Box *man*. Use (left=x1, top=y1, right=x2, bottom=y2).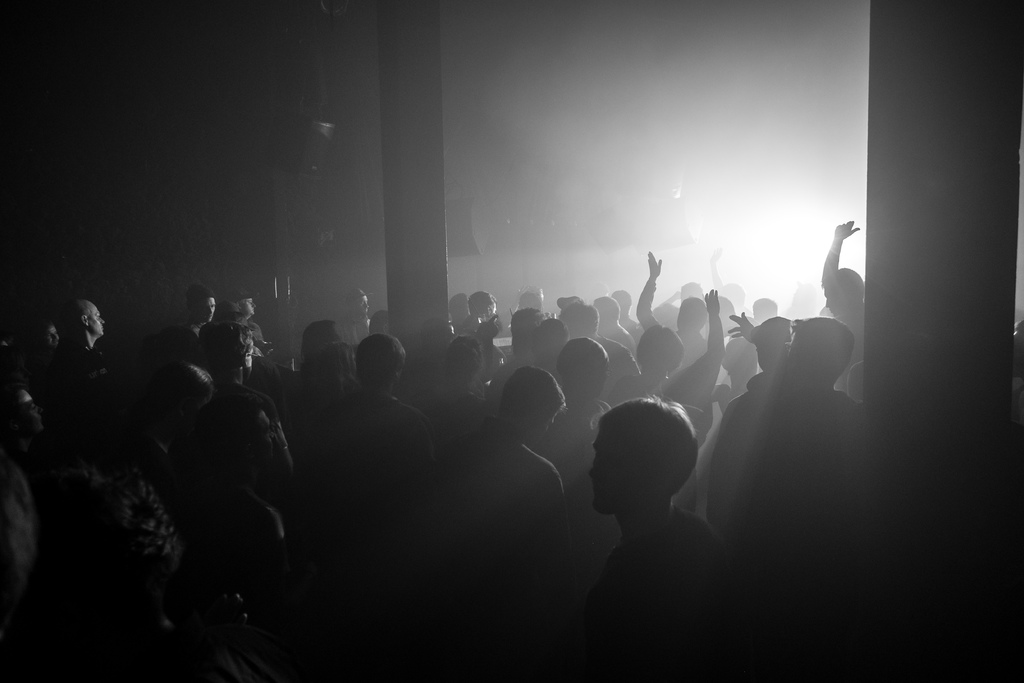
(left=586, top=392, right=721, bottom=682).
